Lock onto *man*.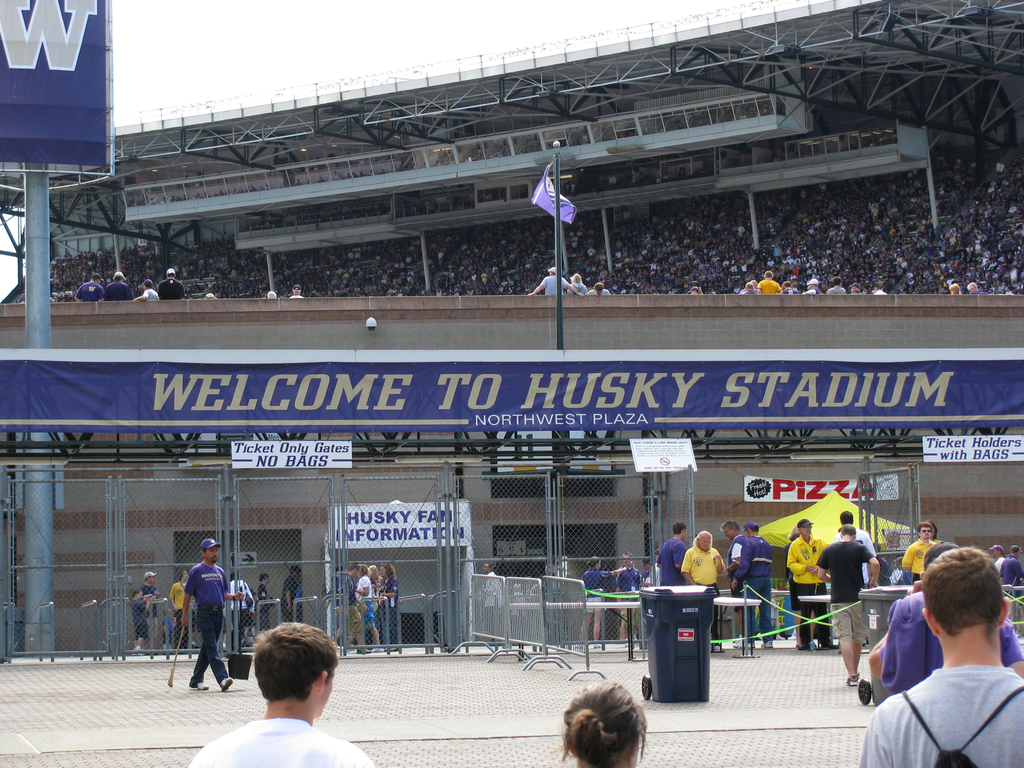
Locked: (525,264,580,296).
